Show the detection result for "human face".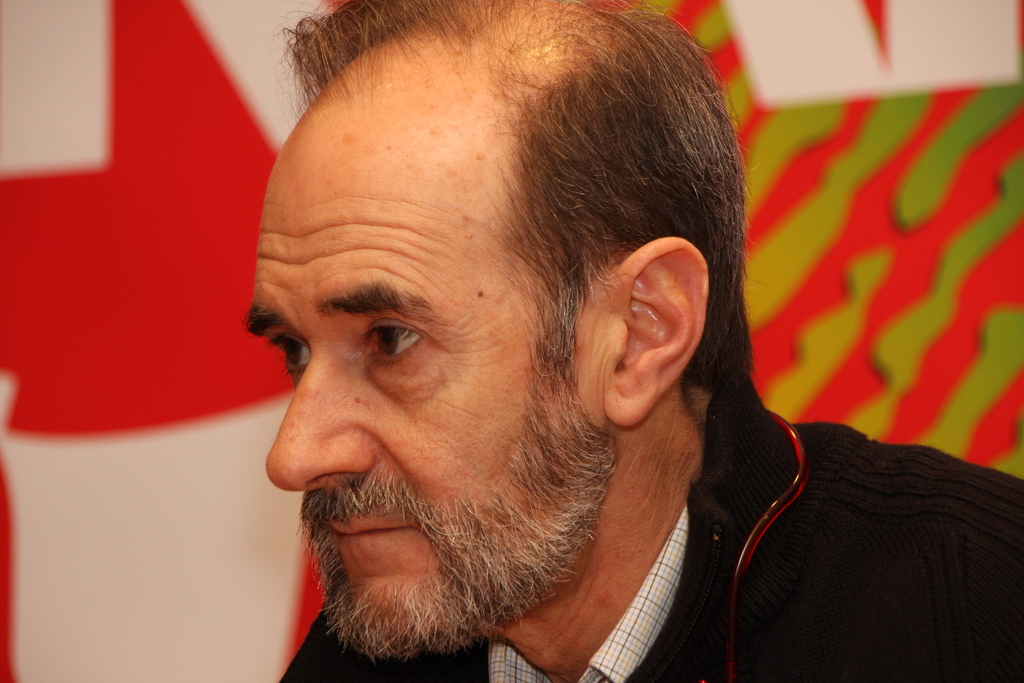
detection(248, 128, 607, 650).
